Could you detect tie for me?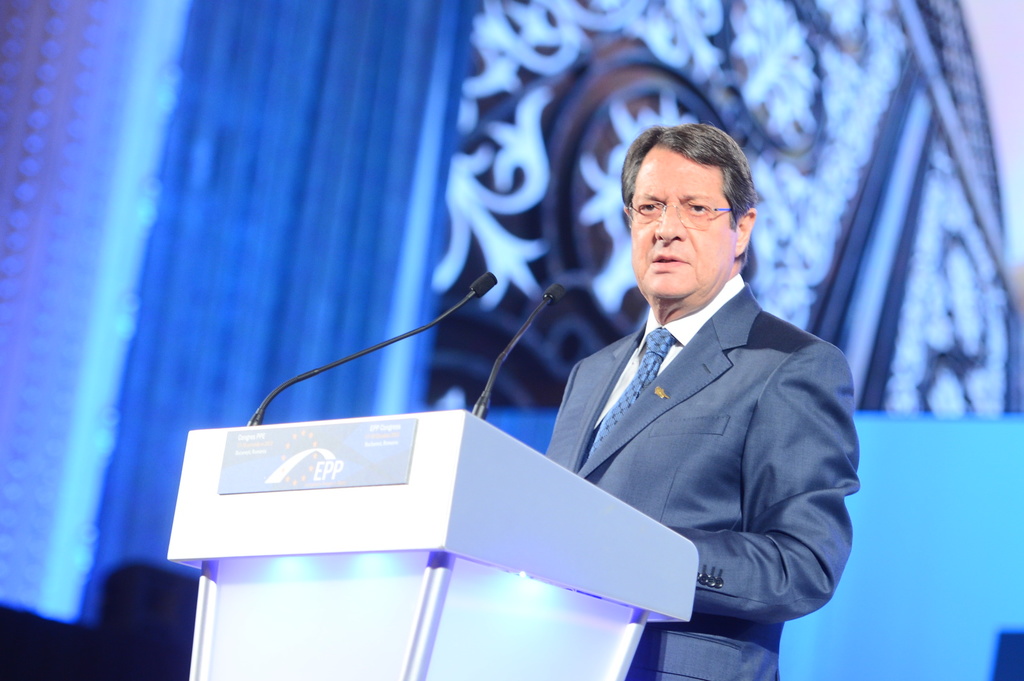
Detection result: <region>584, 325, 673, 466</region>.
